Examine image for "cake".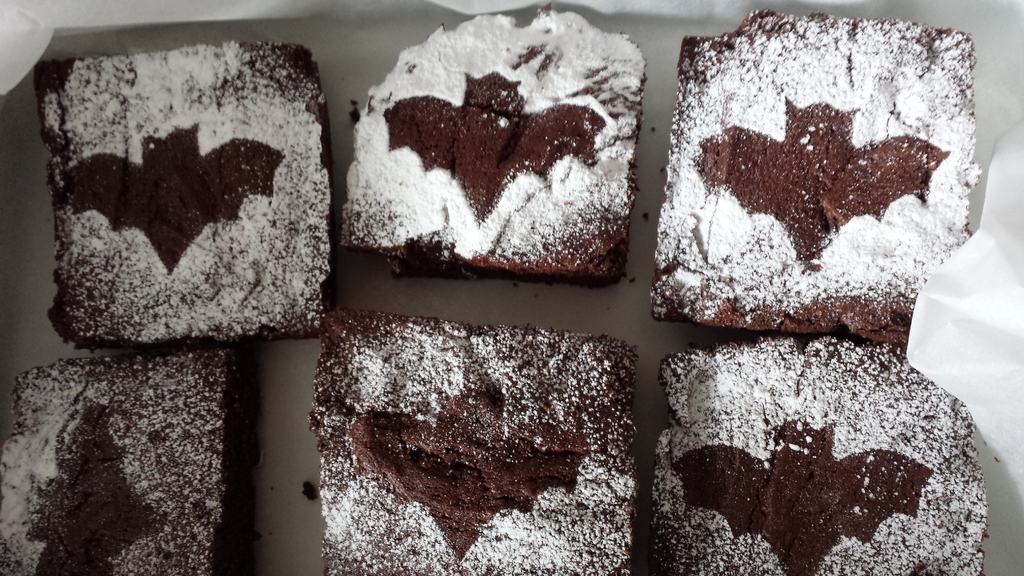
Examination result: {"x1": 305, "y1": 303, "x2": 640, "y2": 575}.
